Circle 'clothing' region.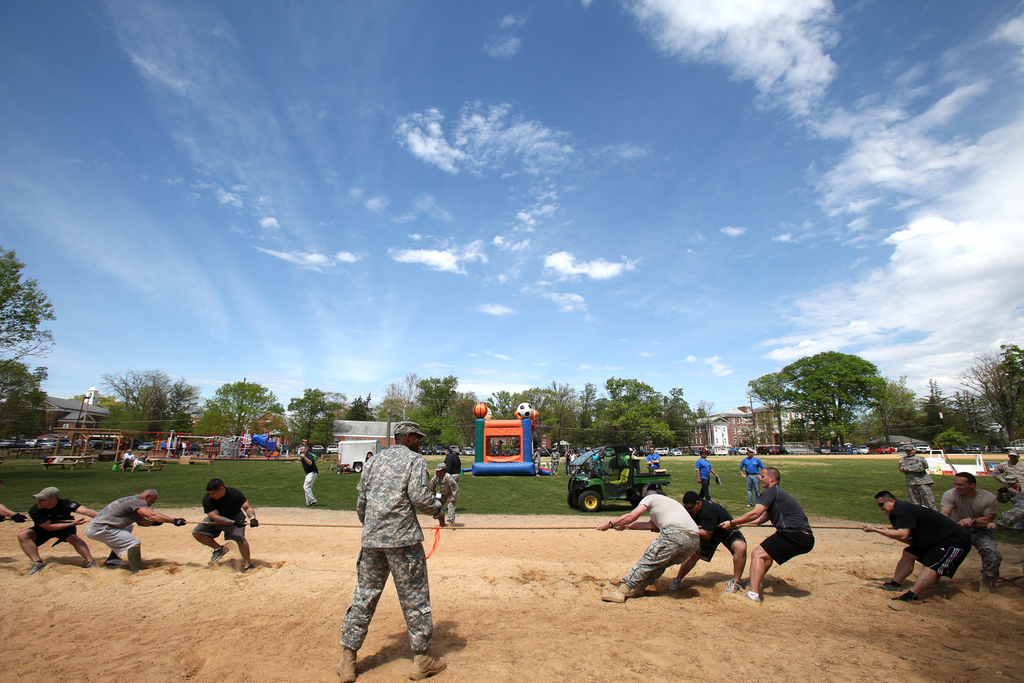
Region: [621,496,698,593].
